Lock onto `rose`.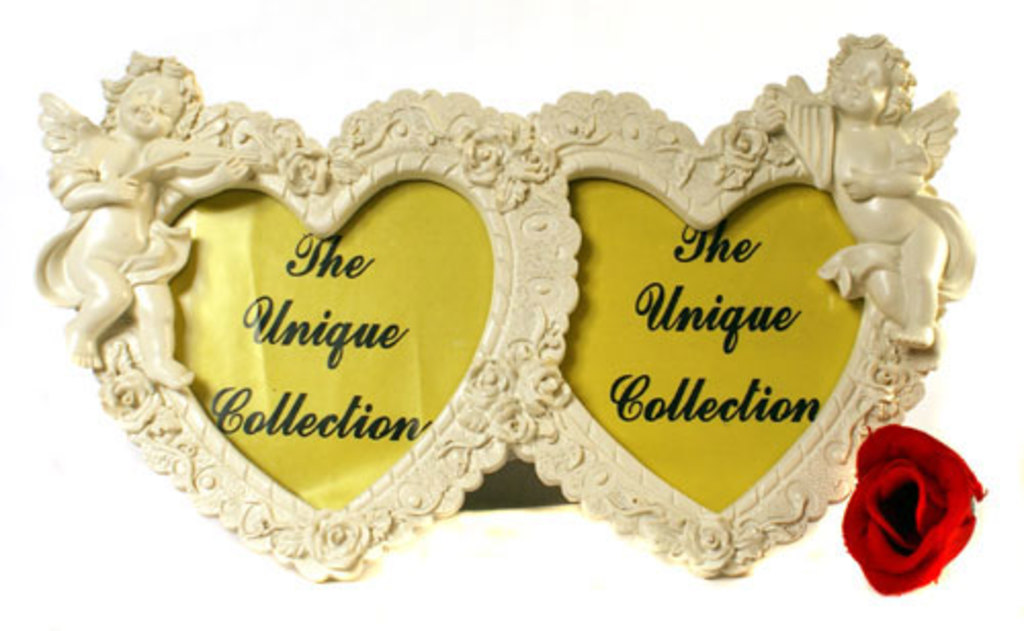
Locked: 504,135,551,184.
